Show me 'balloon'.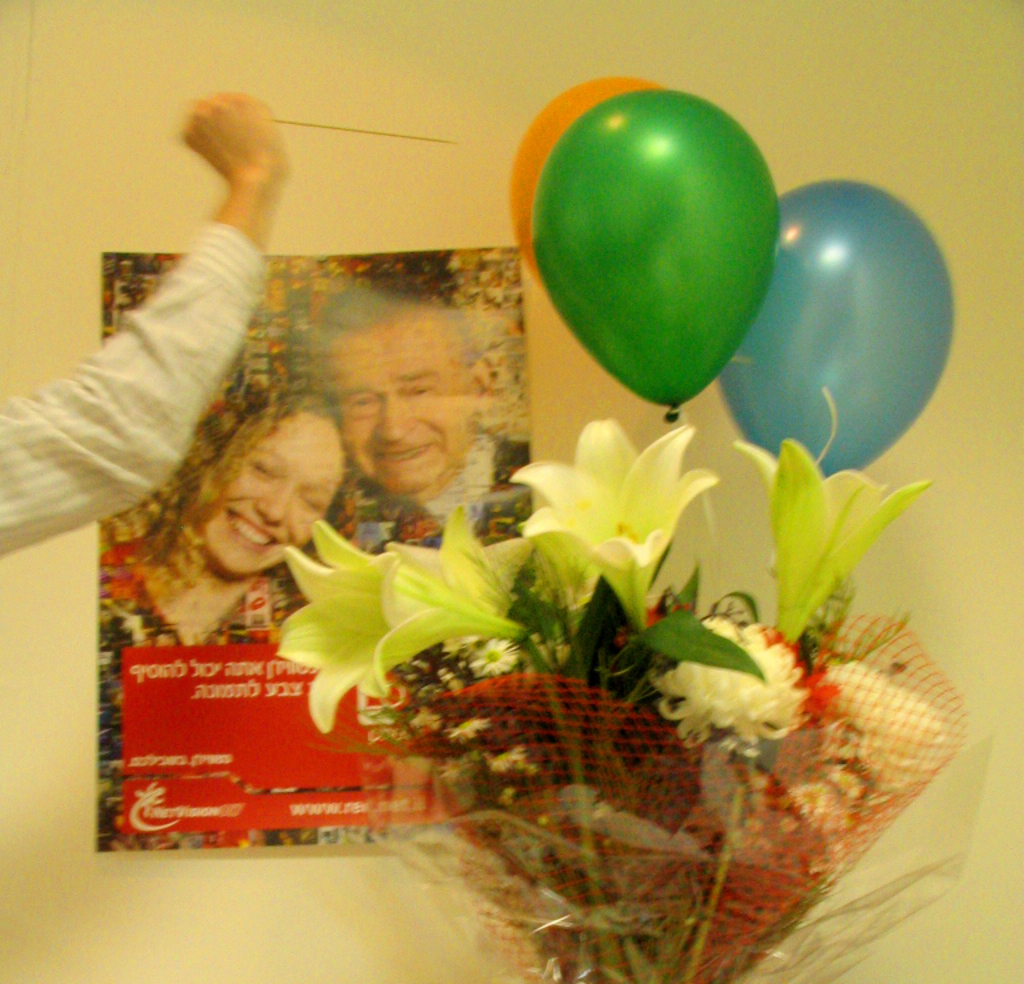
'balloon' is here: locate(531, 83, 779, 419).
